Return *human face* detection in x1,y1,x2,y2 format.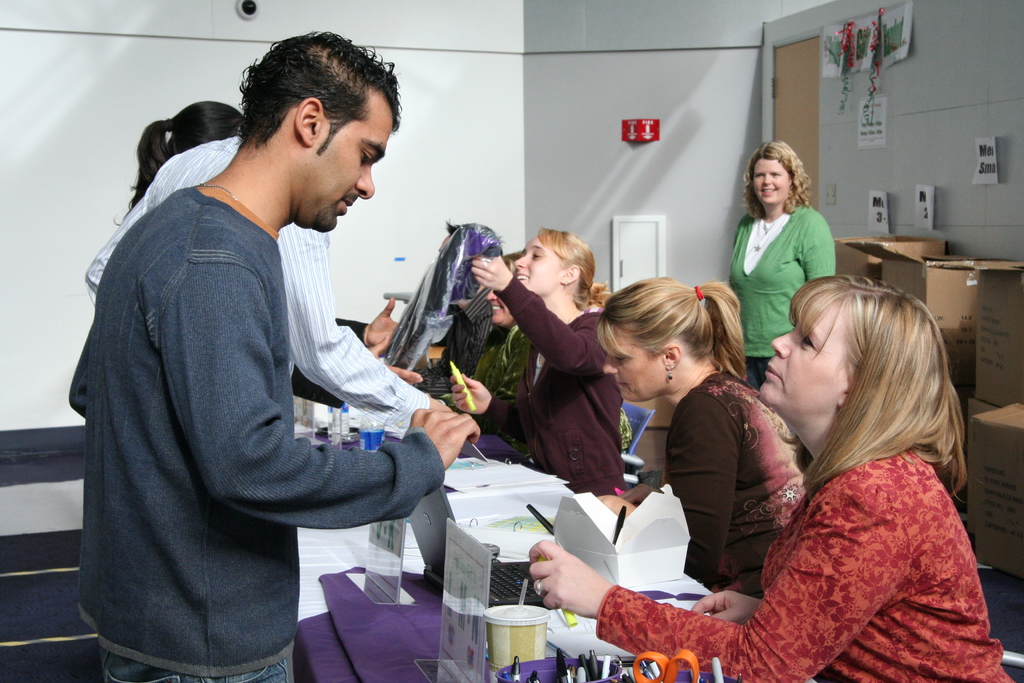
488,291,514,329.
